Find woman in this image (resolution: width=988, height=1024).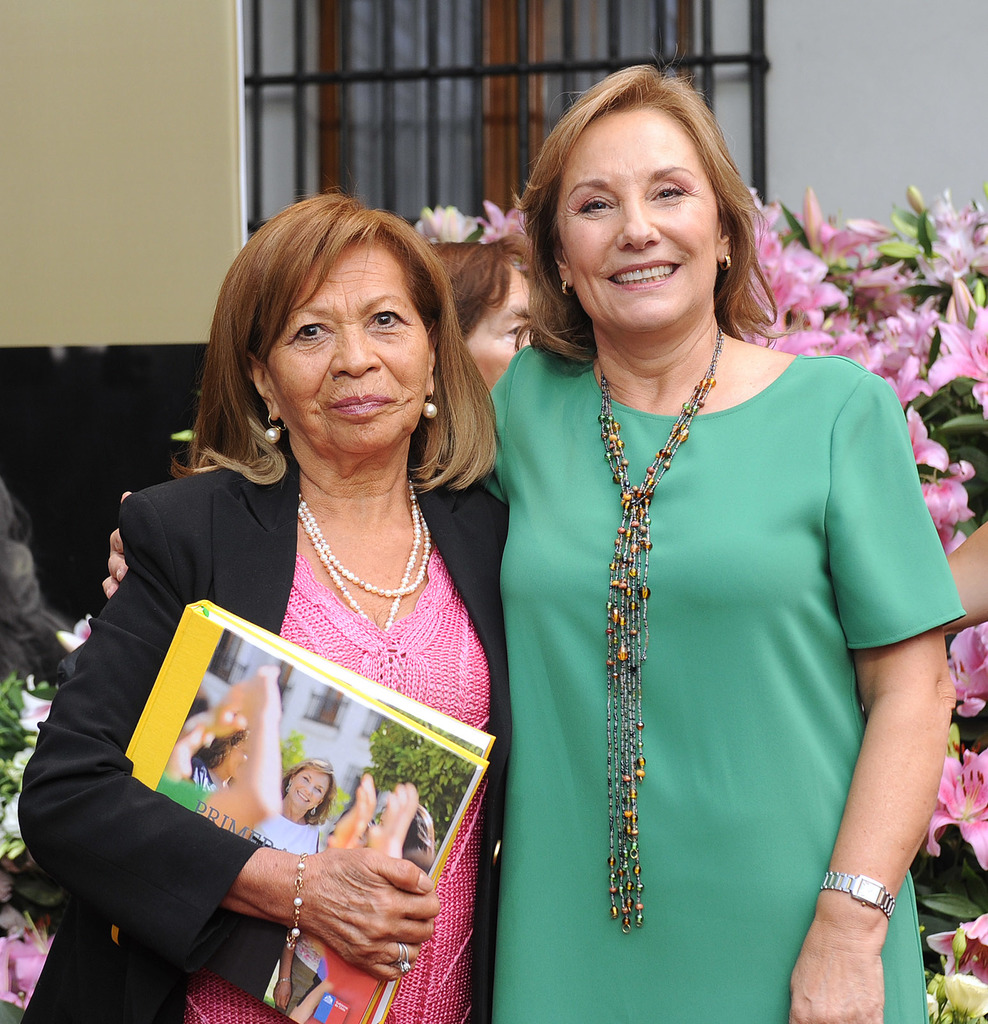
(99,62,957,1023).
